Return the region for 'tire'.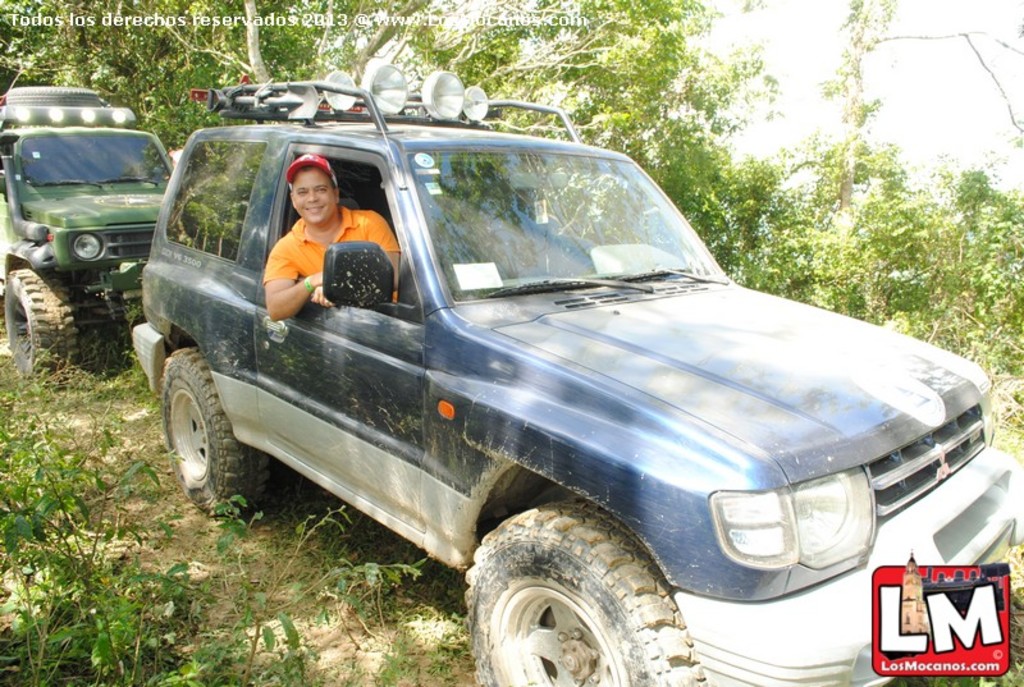
(left=458, top=494, right=708, bottom=686).
